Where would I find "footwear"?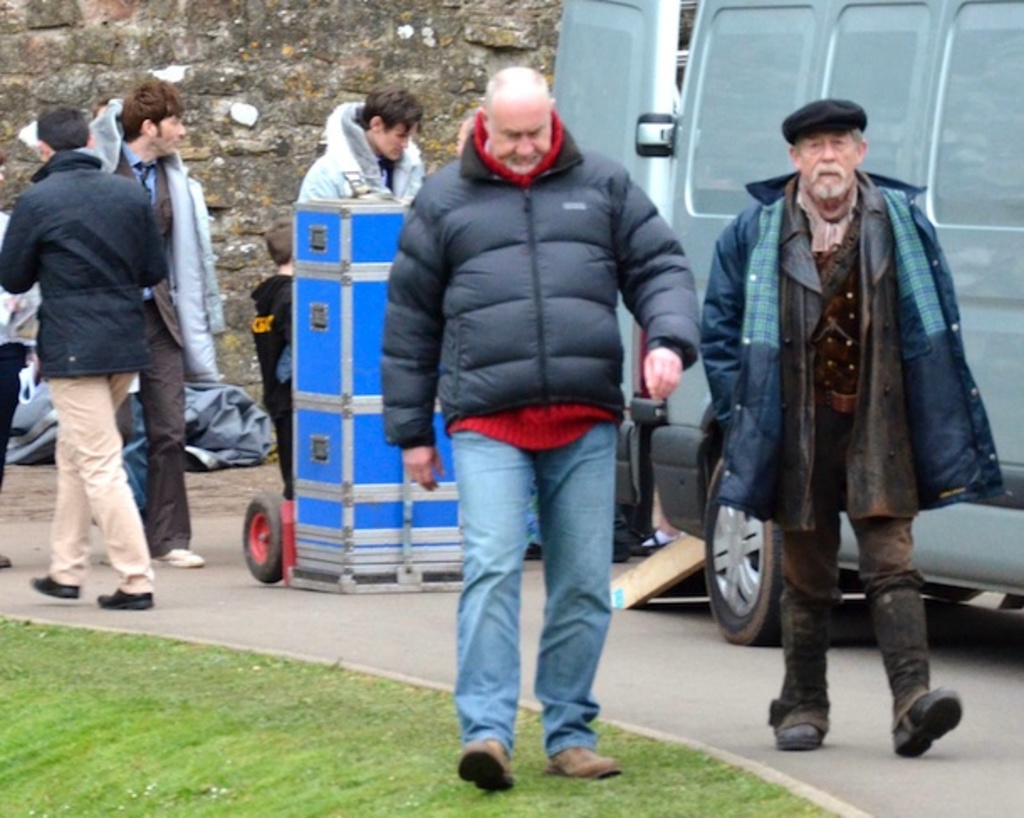
At Rect(628, 526, 675, 556).
